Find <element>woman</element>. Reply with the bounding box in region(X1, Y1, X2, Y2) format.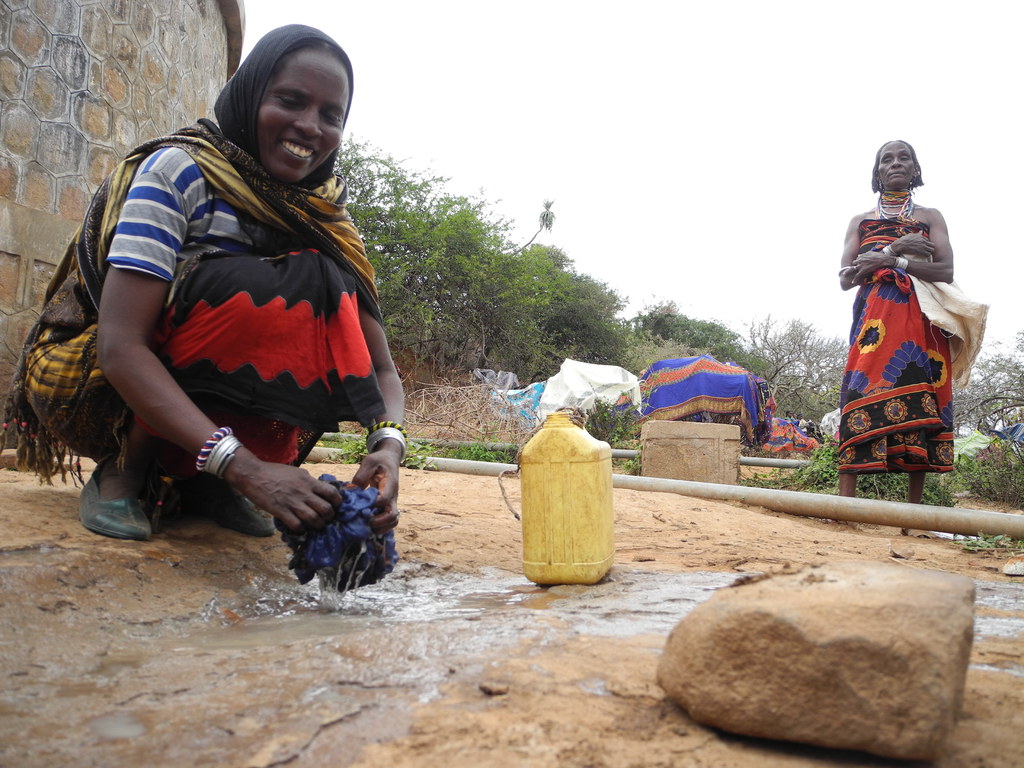
region(836, 140, 957, 540).
